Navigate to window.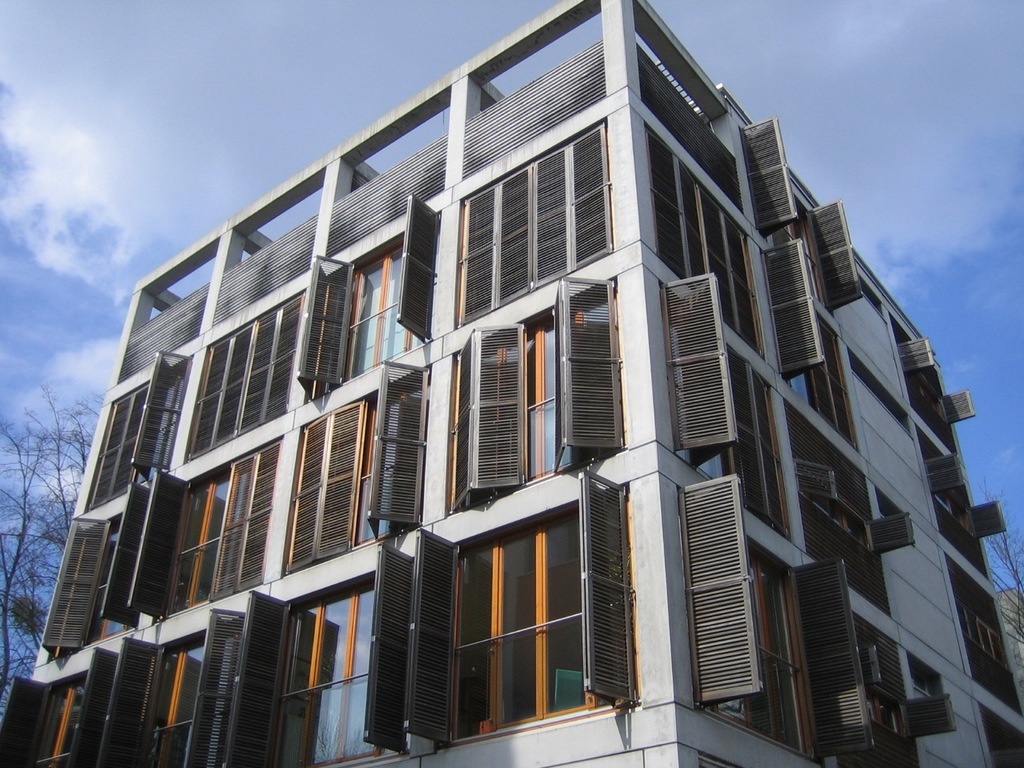
Navigation target: left=779, top=554, right=927, bottom=766.
